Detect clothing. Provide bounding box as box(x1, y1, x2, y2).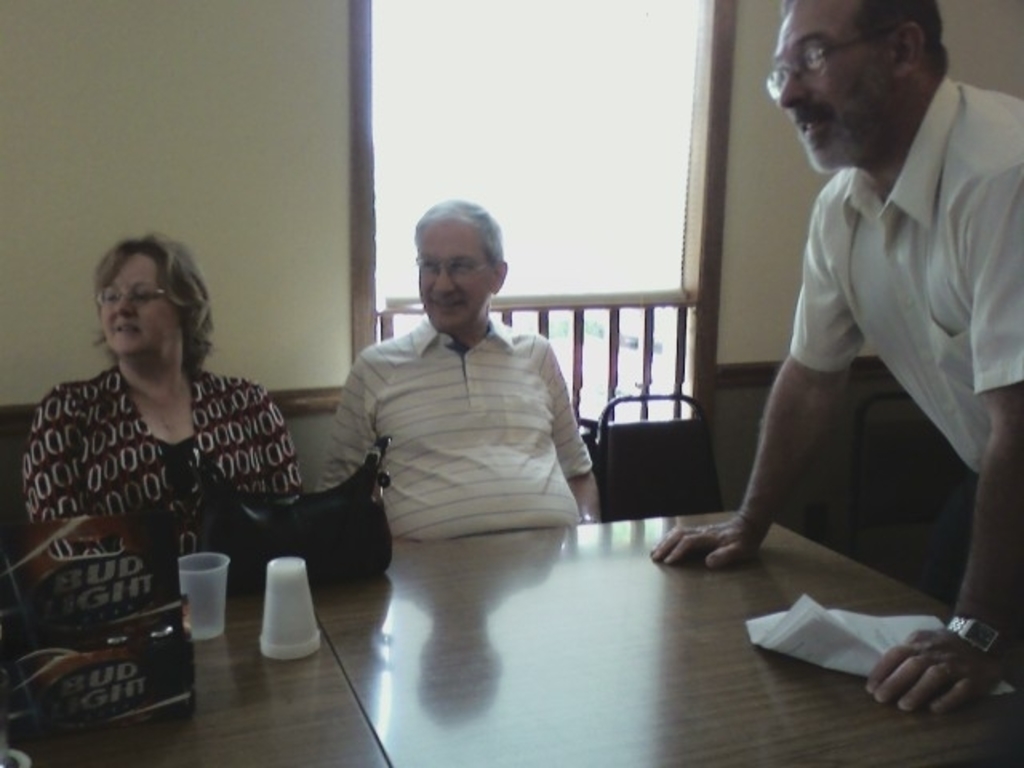
box(792, 74, 1022, 614).
